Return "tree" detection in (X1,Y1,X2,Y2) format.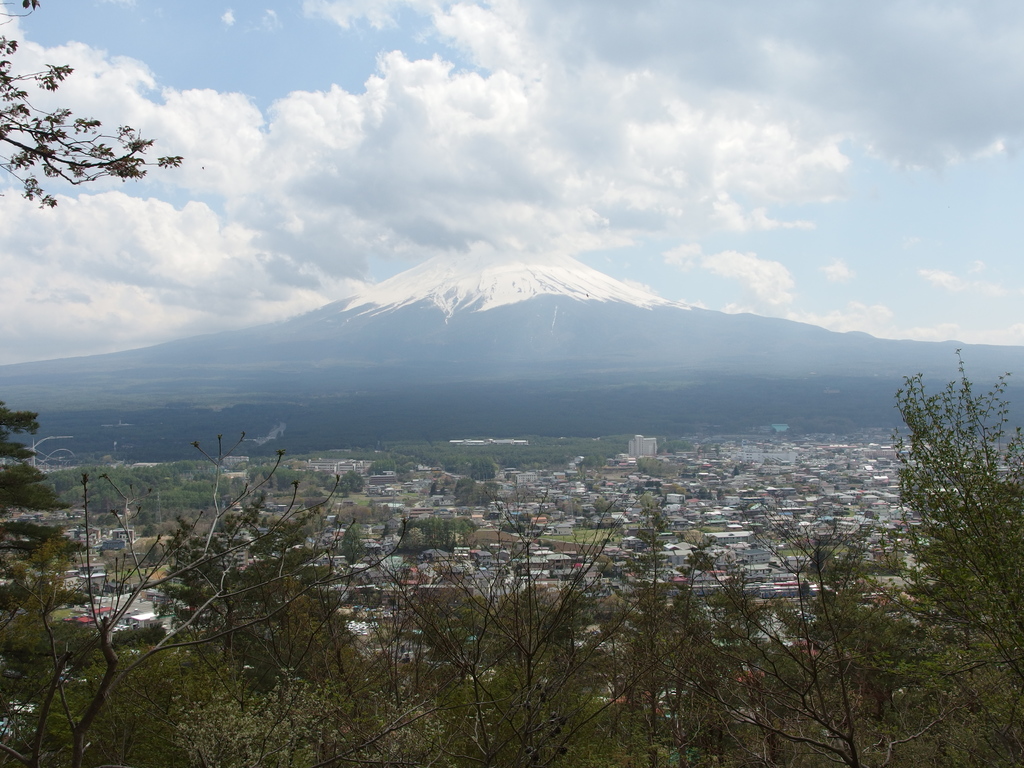
(388,595,647,767).
